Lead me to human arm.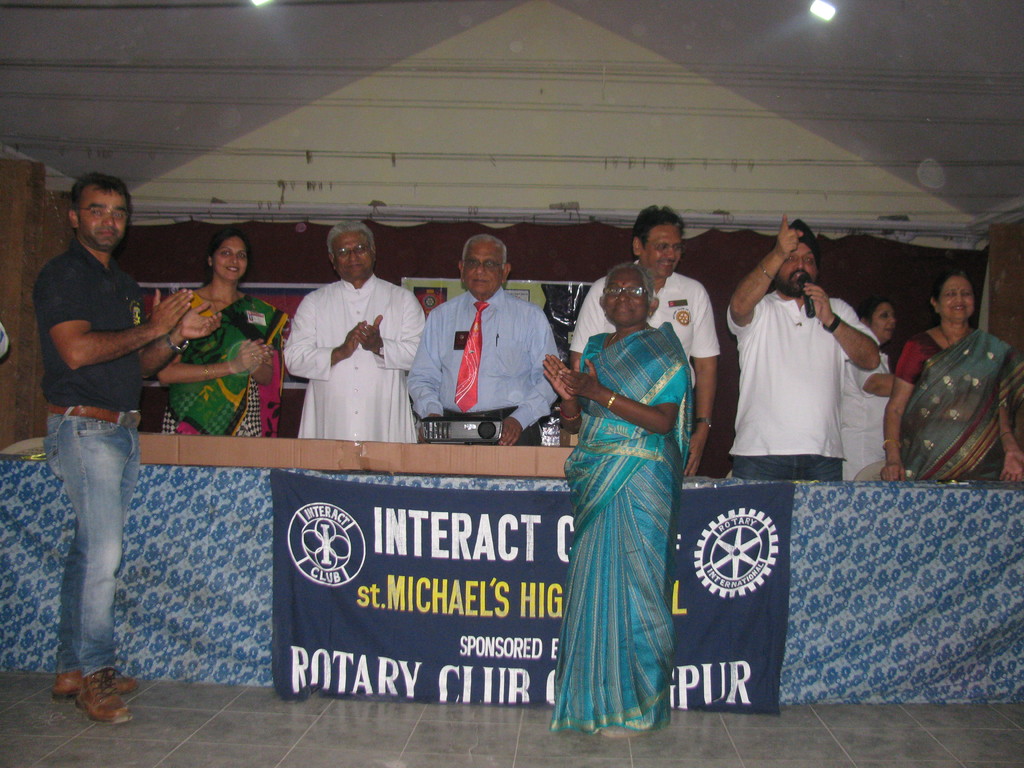
Lead to 558, 356, 684, 436.
